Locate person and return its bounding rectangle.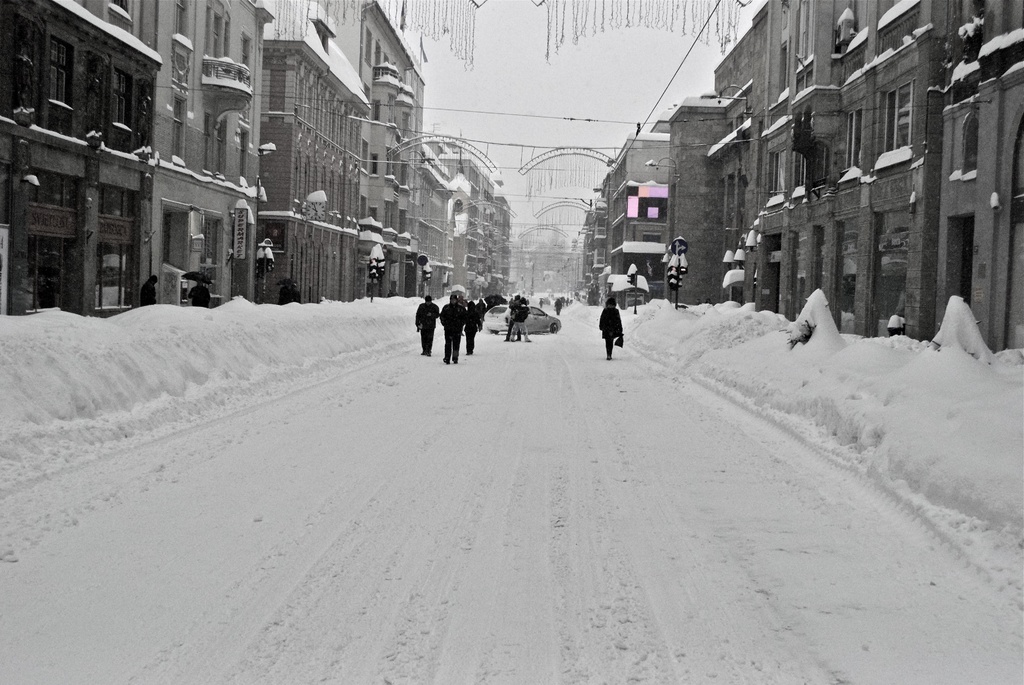
(left=414, top=292, right=438, bottom=350).
